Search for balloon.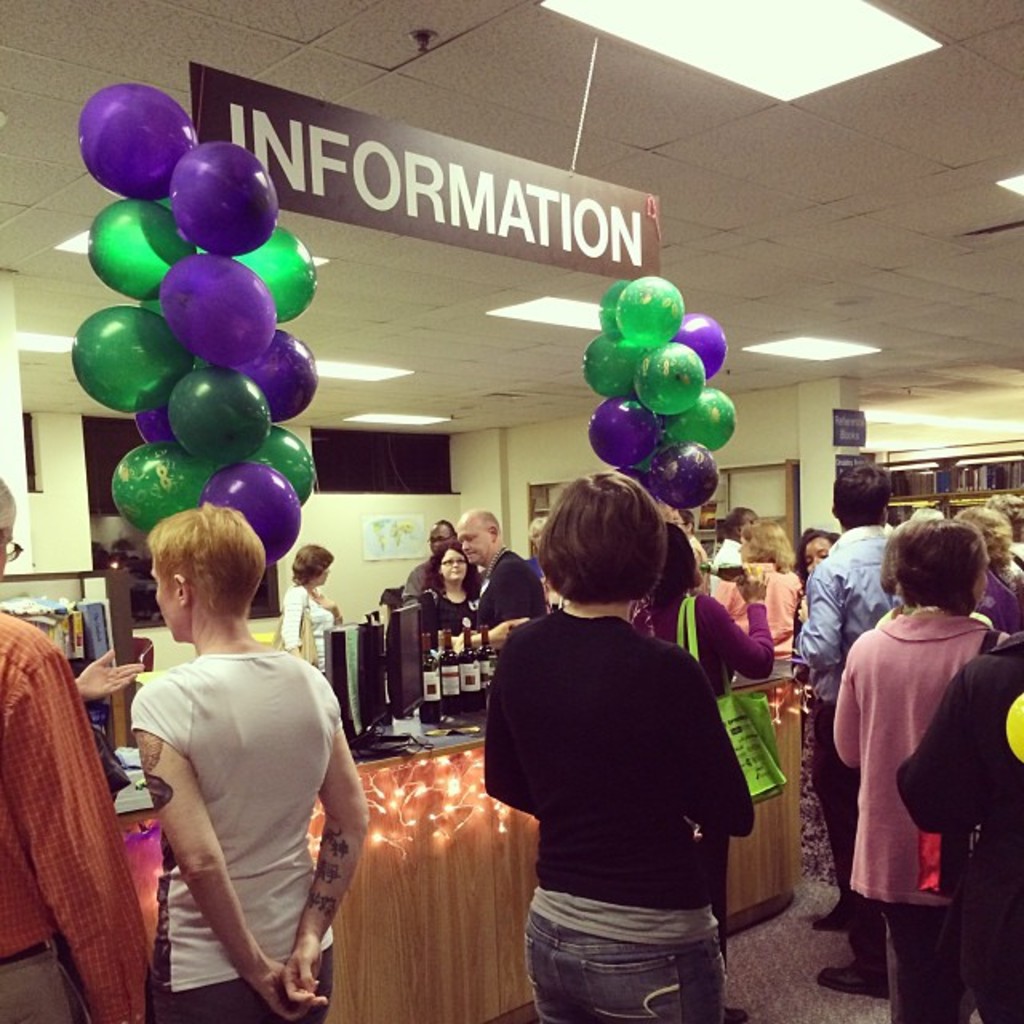
Found at pyautogui.locateOnScreen(589, 398, 659, 470).
